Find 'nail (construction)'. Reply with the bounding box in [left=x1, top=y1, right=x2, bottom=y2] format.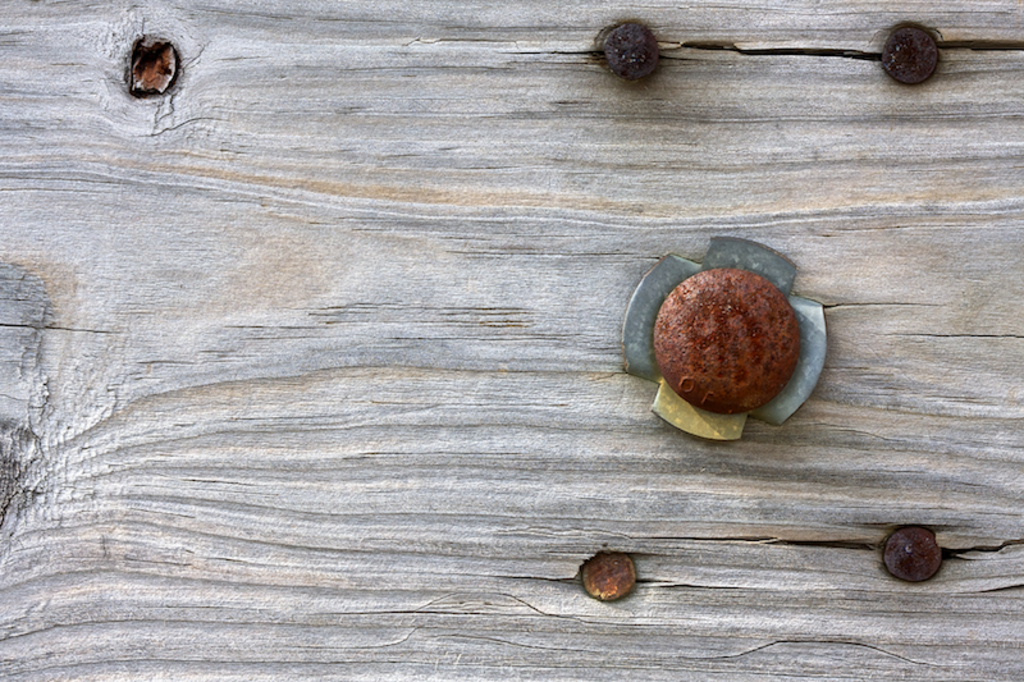
[left=584, top=549, right=637, bottom=605].
